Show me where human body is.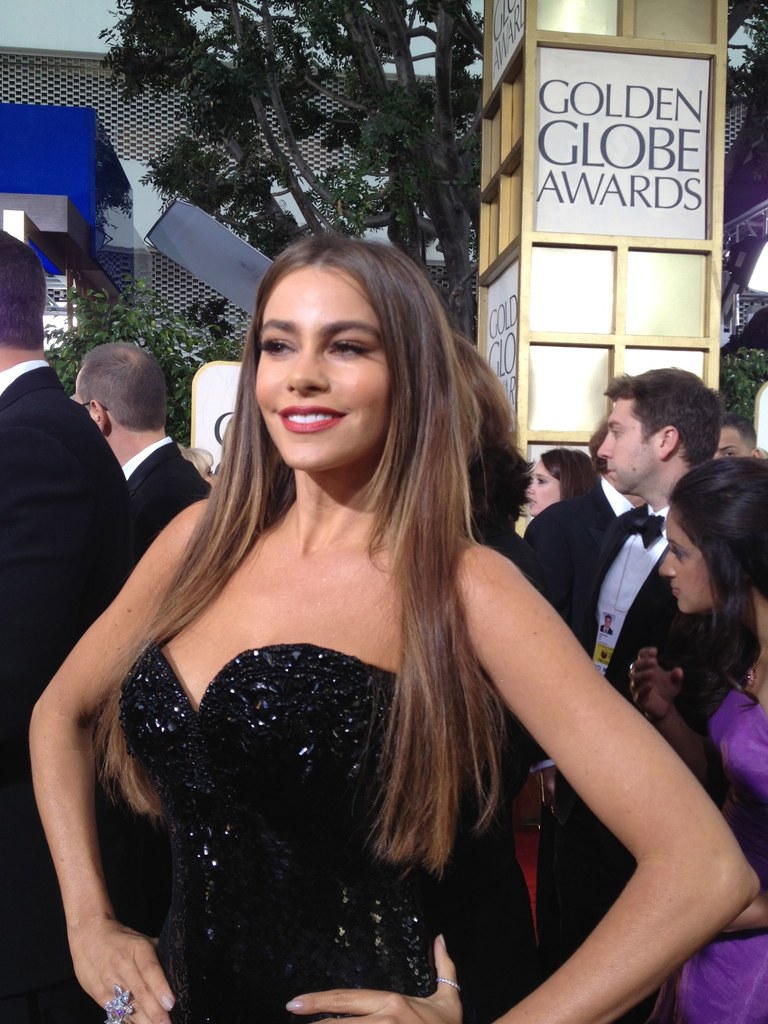
human body is at <bbox>520, 500, 612, 603</bbox>.
